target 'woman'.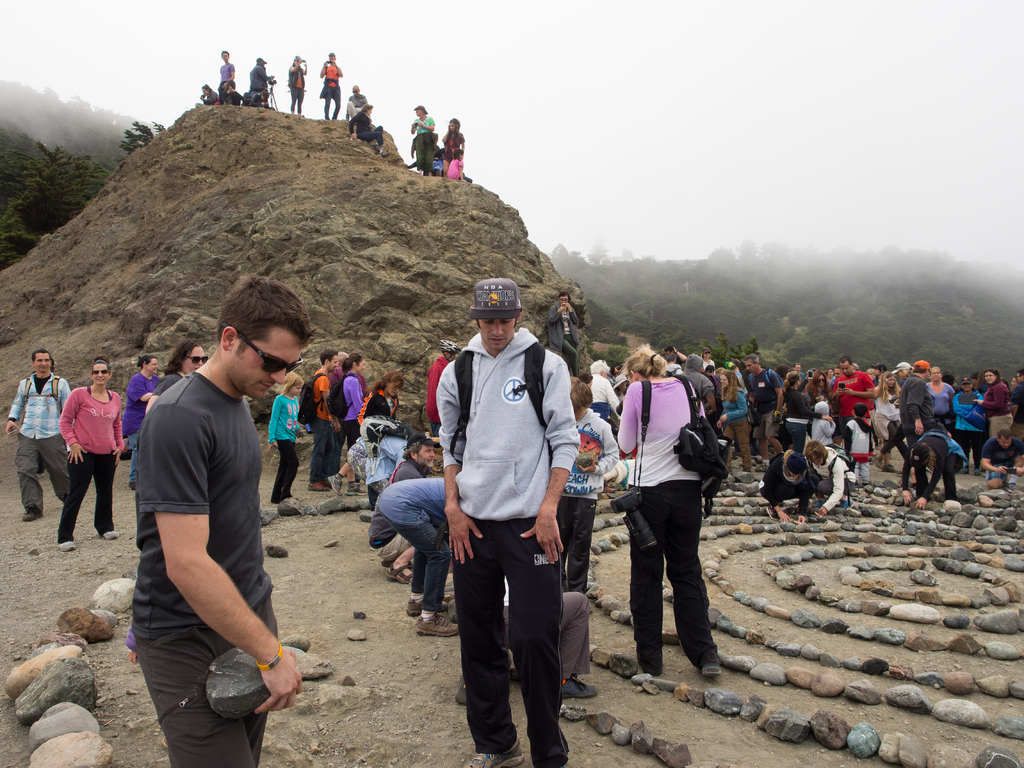
Target region: box=[547, 290, 582, 376].
